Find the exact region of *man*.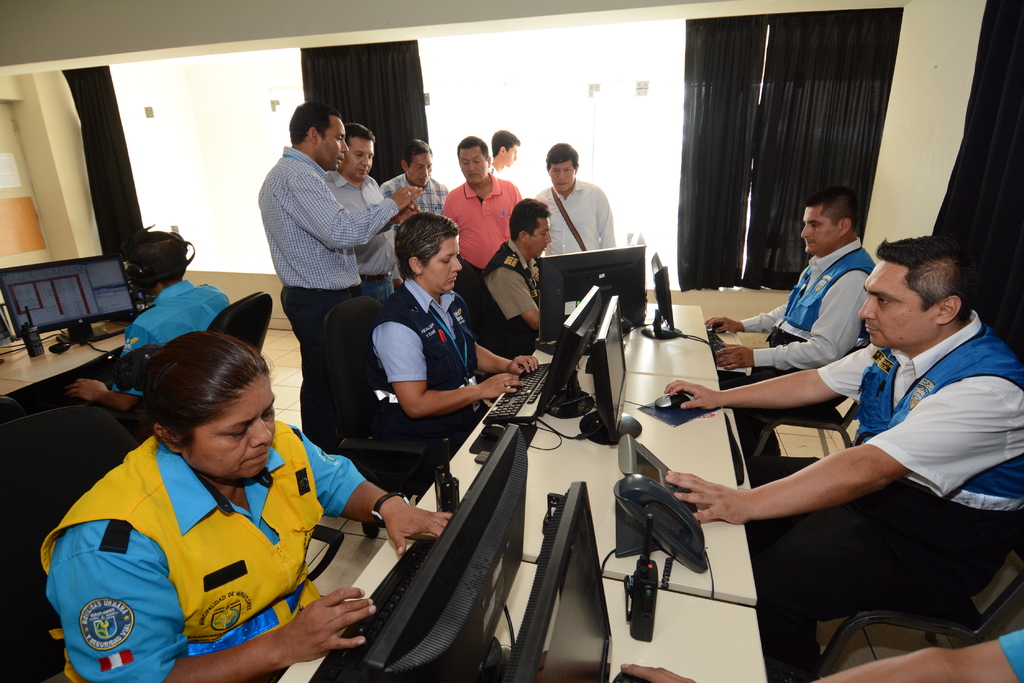
Exact region: <region>481, 204, 552, 354</region>.
